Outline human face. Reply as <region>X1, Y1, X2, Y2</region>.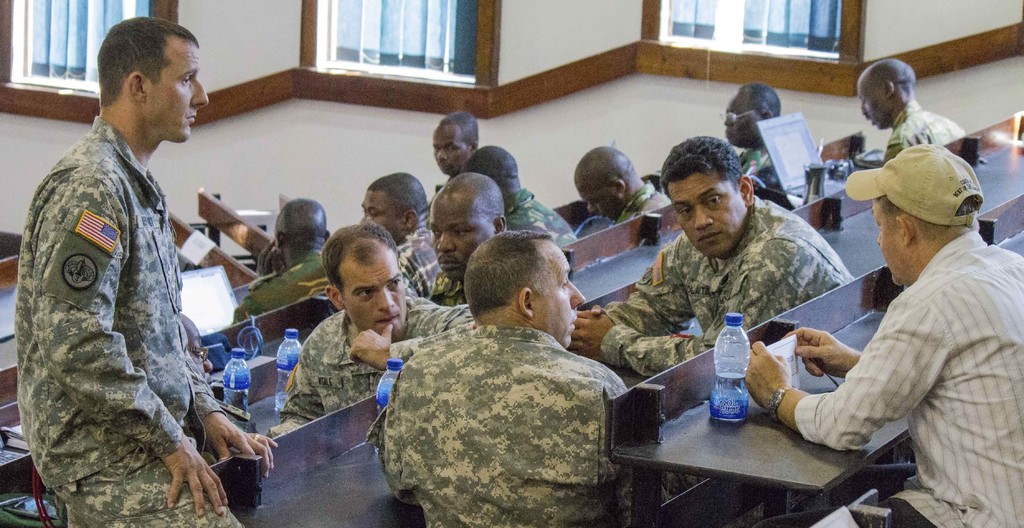
<region>147, 42, 210, 141</region>.
